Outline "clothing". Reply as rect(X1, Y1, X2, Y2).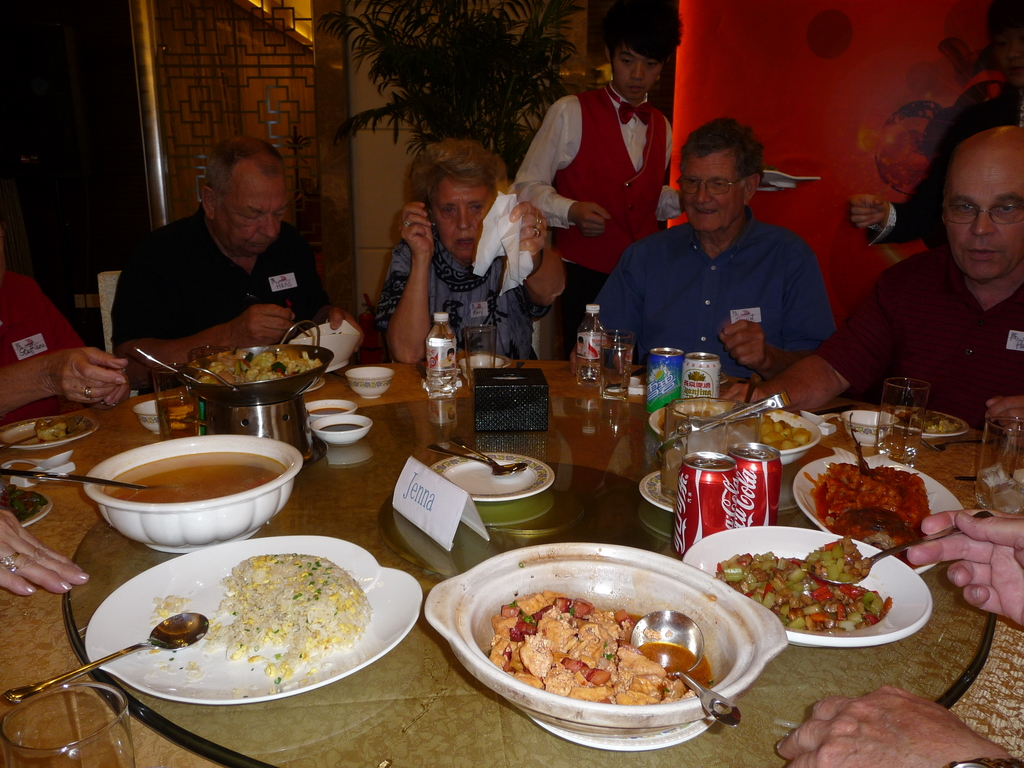
rect(1, 266, 88, 361).
